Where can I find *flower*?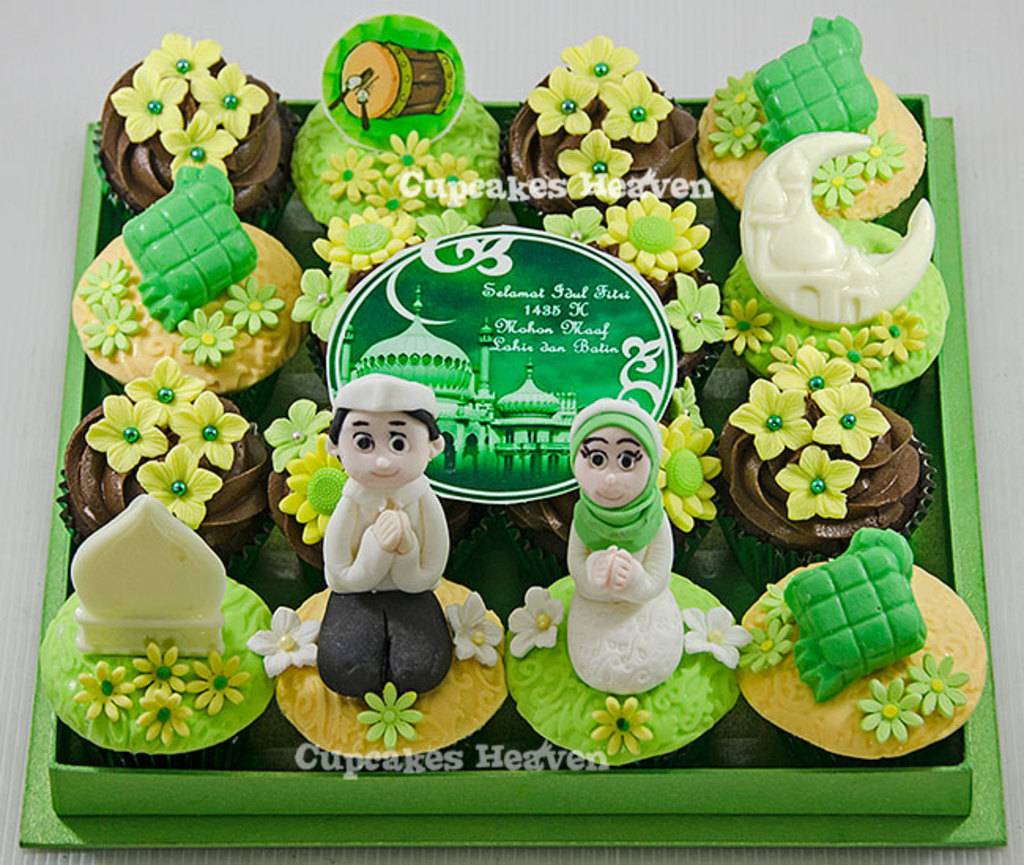
You can find it at box(265, 402, 336, 473).
